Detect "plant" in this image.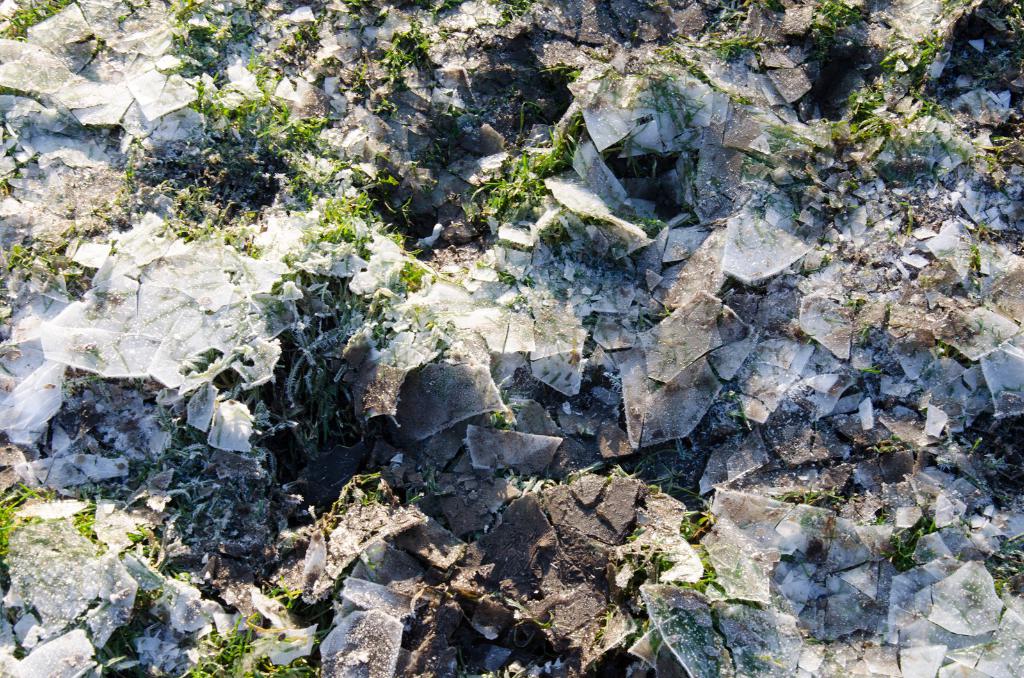
Detection: region(0, 0, 58, 31).
